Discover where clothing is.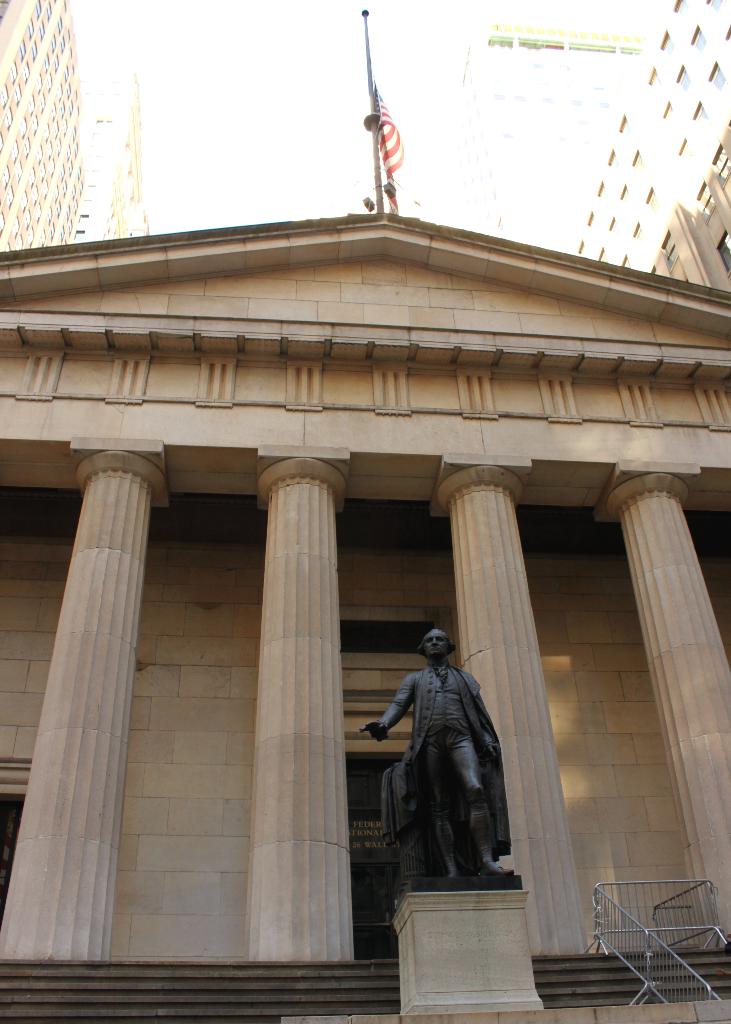
Discovered at <bbox>392, 659, 518, 867</bbox>.
